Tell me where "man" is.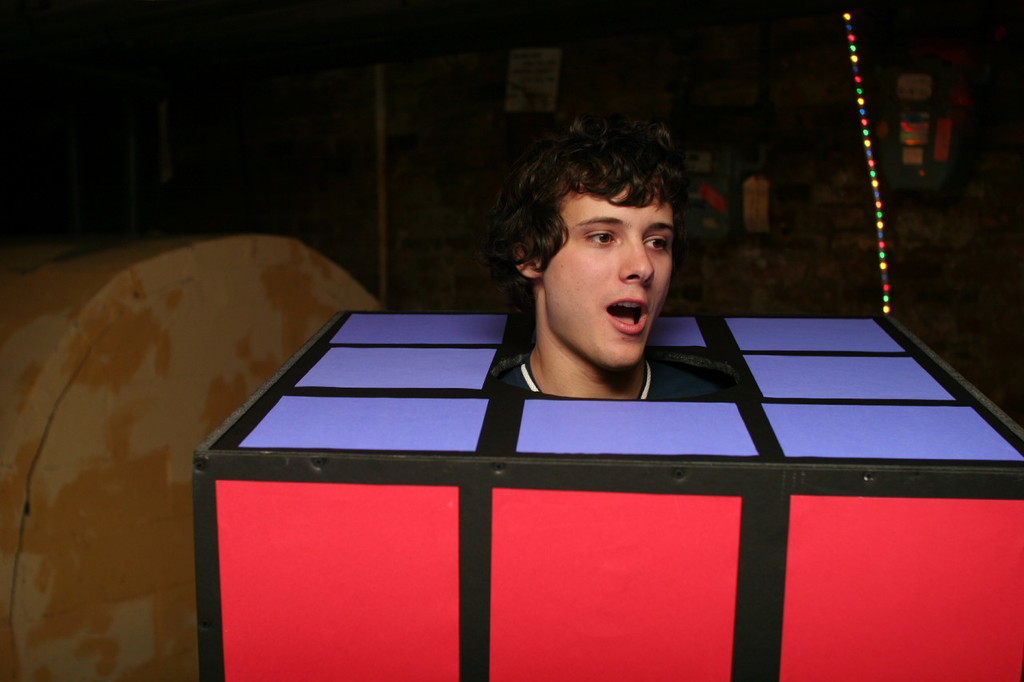
"man" is at (501,118,732,397).
